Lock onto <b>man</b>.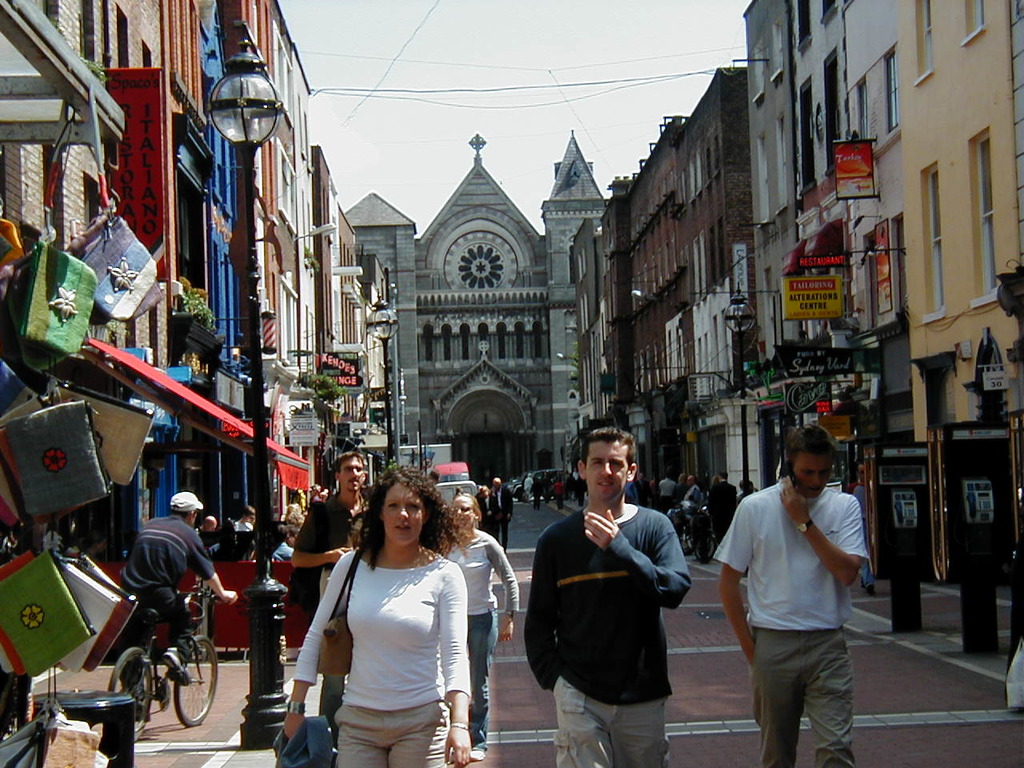
Locked: <region>116, 490, 241, 718</region>.
